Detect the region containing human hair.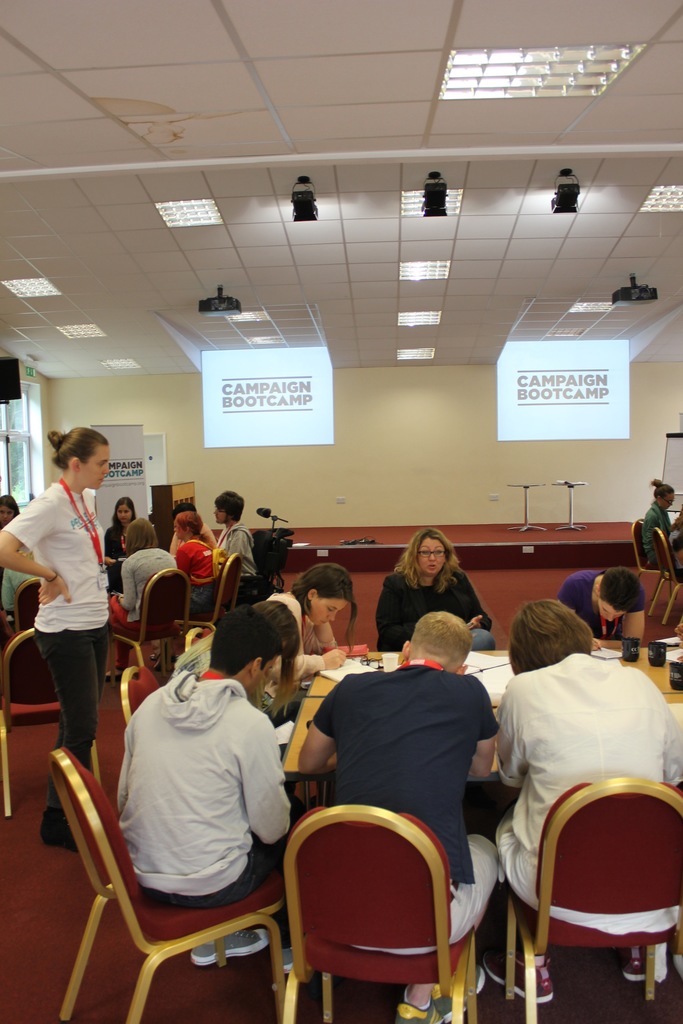
[47,426,108,474].
